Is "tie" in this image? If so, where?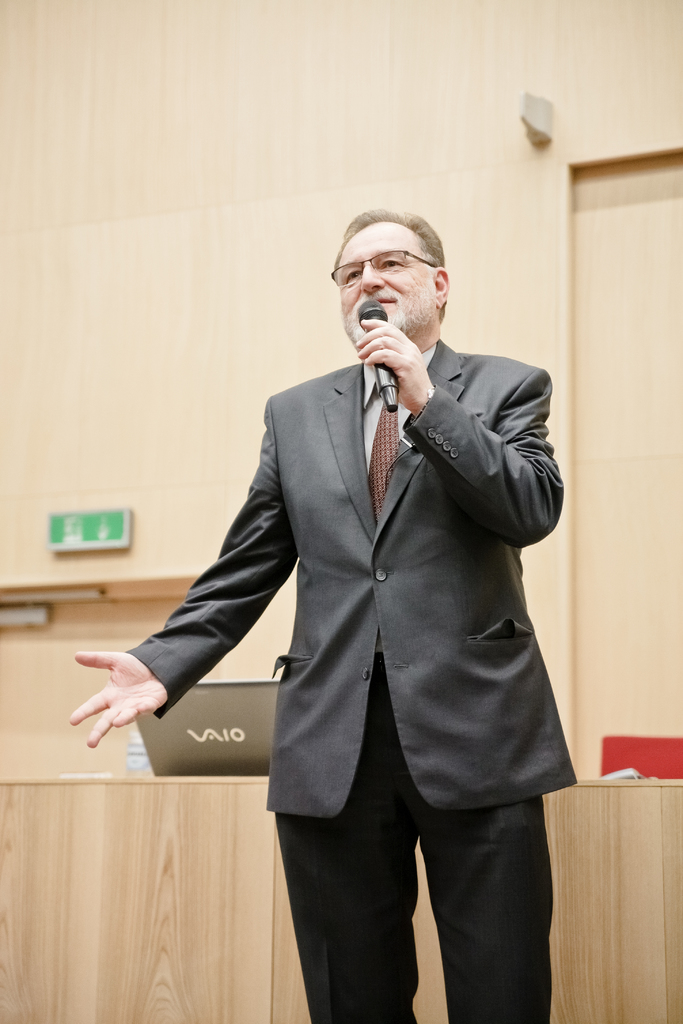
Yes, at 363/369/404/505.
